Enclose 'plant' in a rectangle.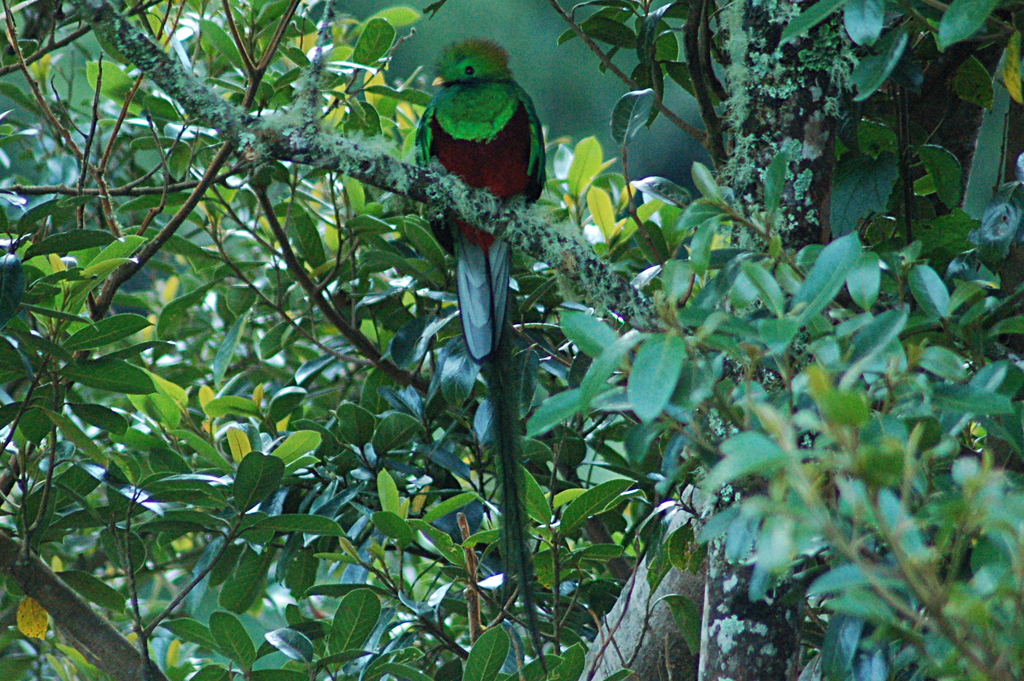
pyautogui.locateOnScreen(0, 0, 1023, 680).
